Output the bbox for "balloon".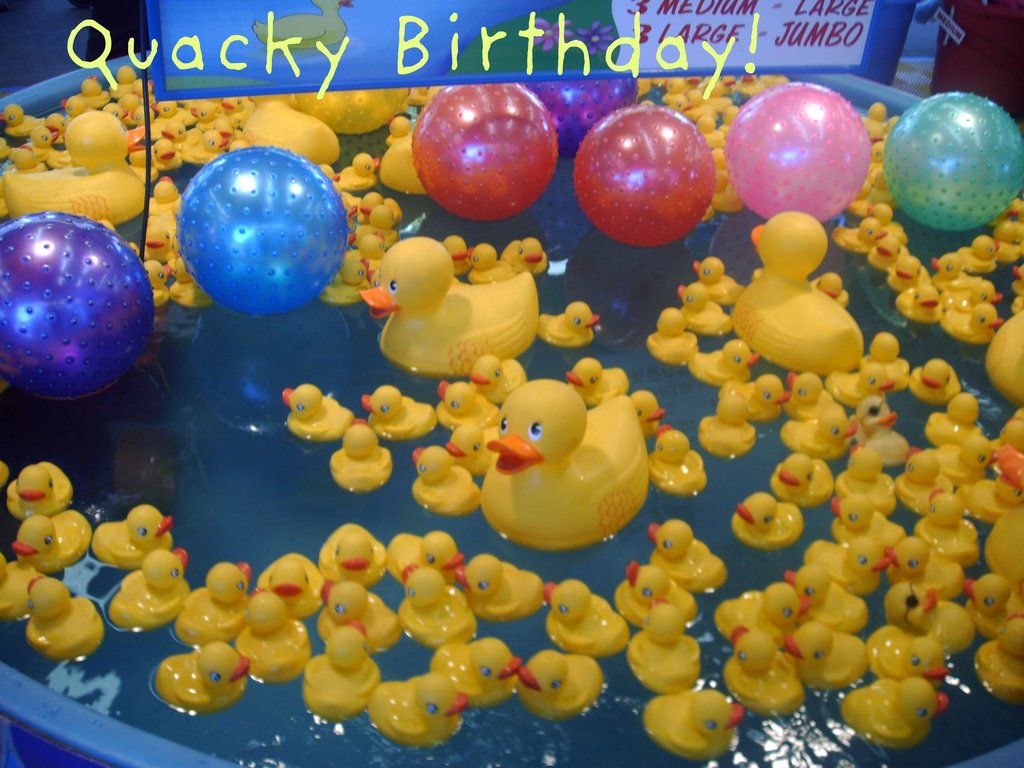
Rect(411, 81, 561, 223).
